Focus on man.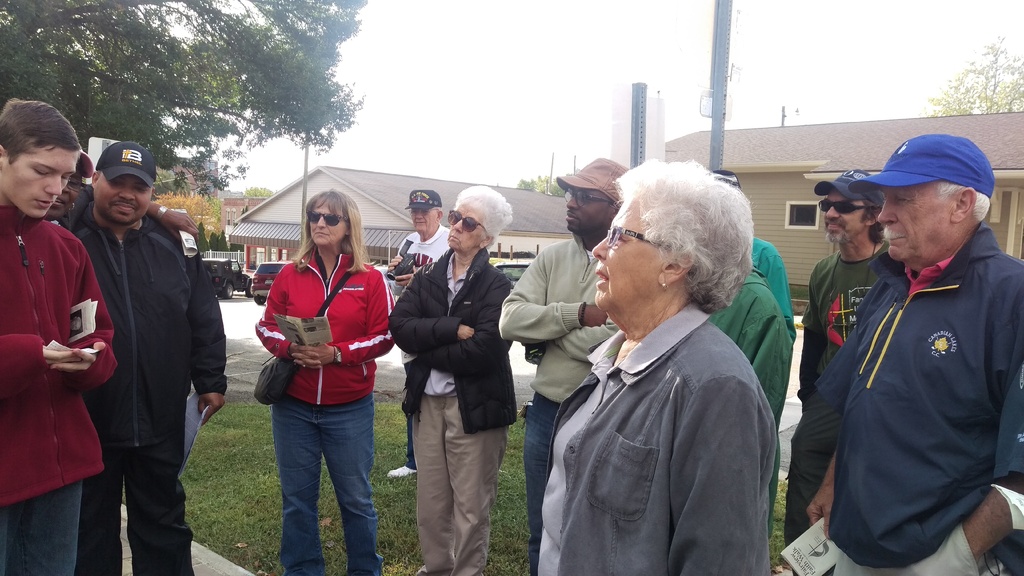
Focused at {"left": 55, "top": 141, "right": 225, "bottom": 575}.
